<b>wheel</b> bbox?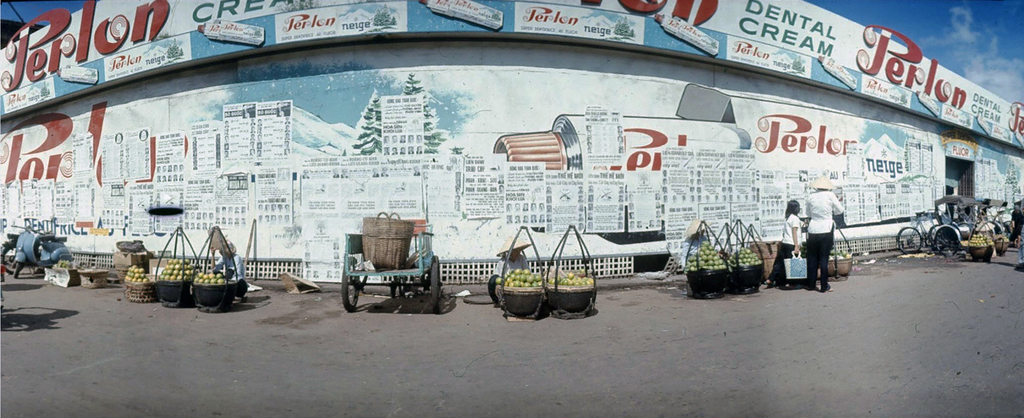
[344,261,360,310]
